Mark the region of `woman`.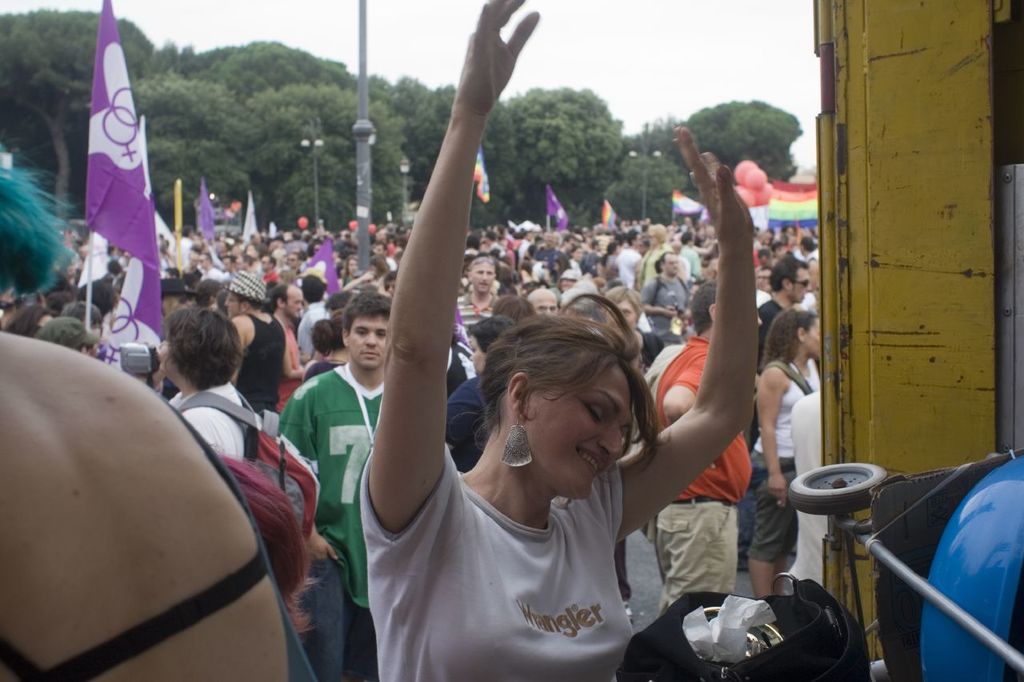
Region: (left=744, top=306, right=822, bottom=596).
